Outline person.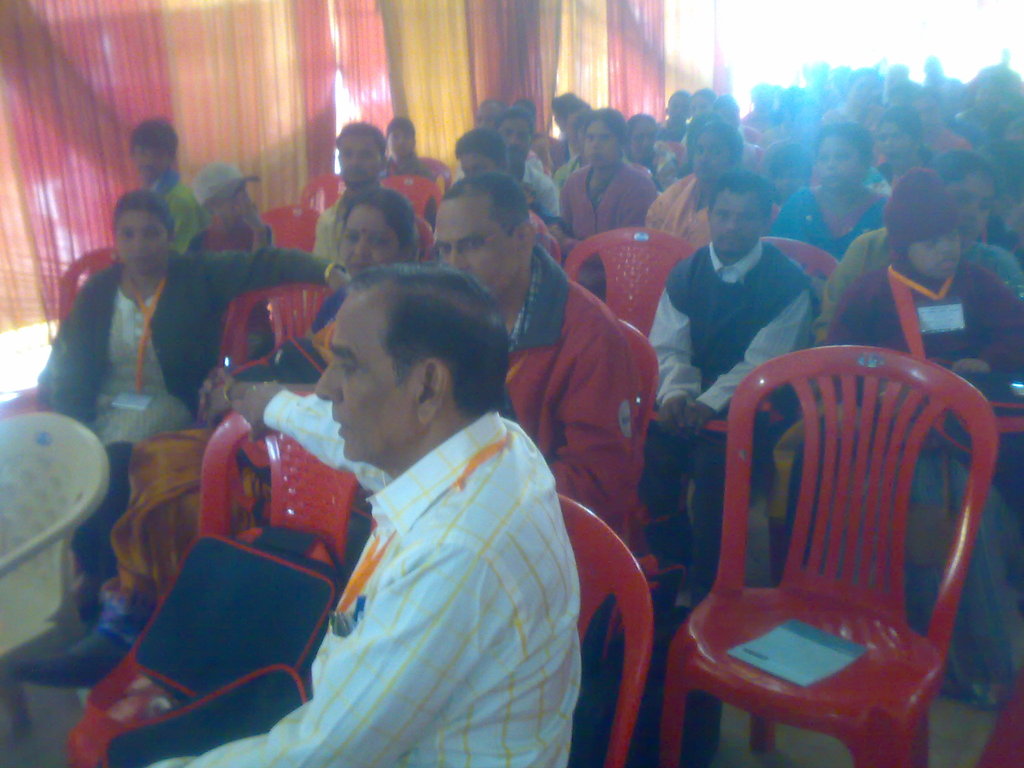
Outline: (left=232, top=244, right=563, bottom=767).
